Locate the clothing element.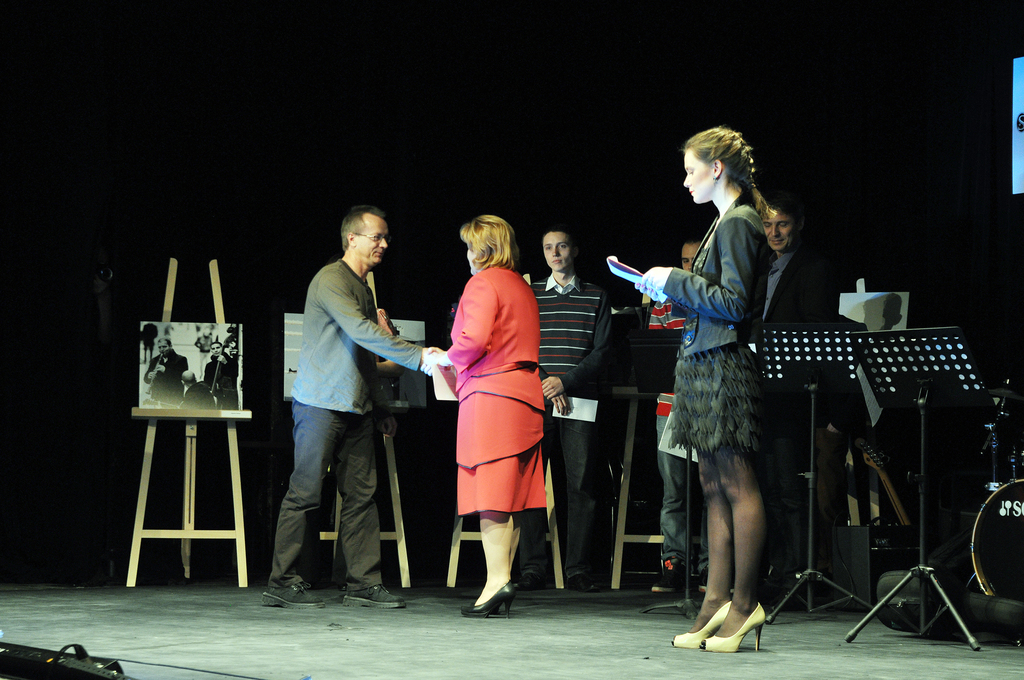
Element bbox: [left=144, top=349, right=189, bottom=406].
